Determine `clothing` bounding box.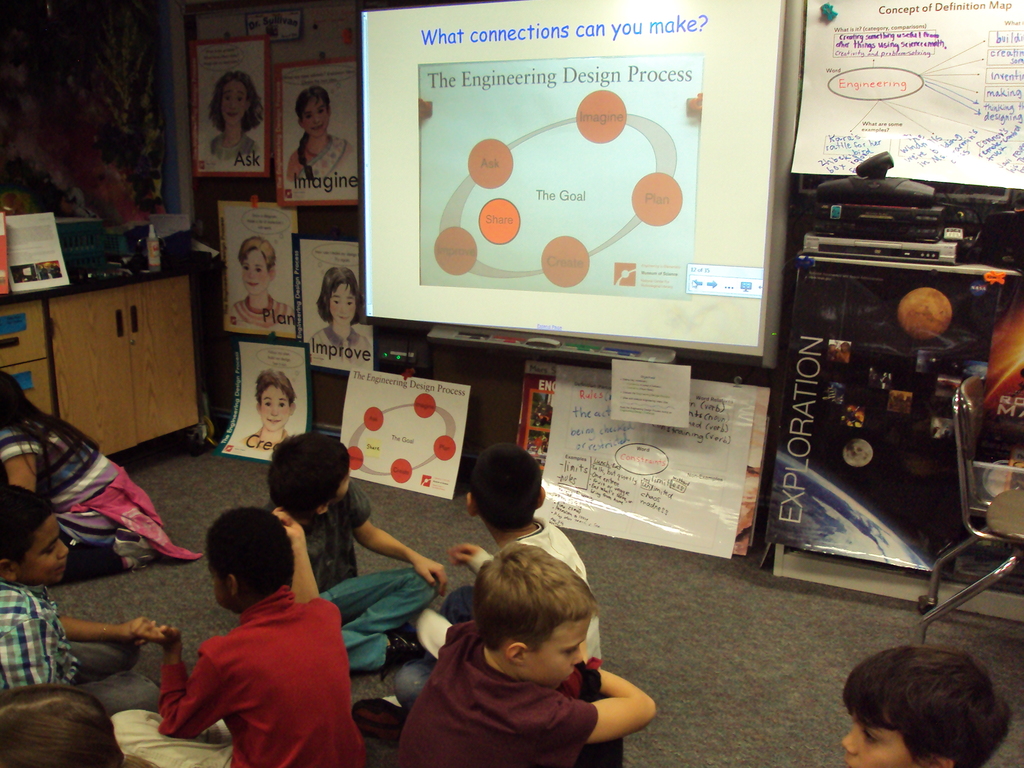
Determined: detection(288, 136, 354, 189).
